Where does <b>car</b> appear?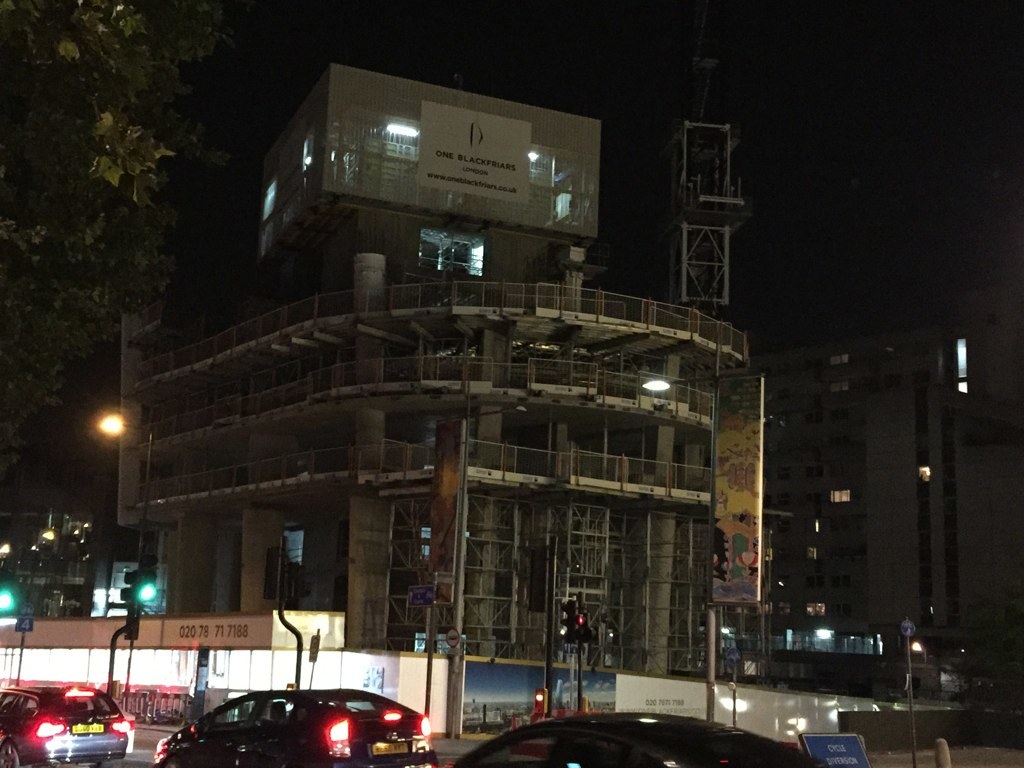
Appears at {"x1": 149, "y1": 686, "x2": 414, "y2": 767}.
